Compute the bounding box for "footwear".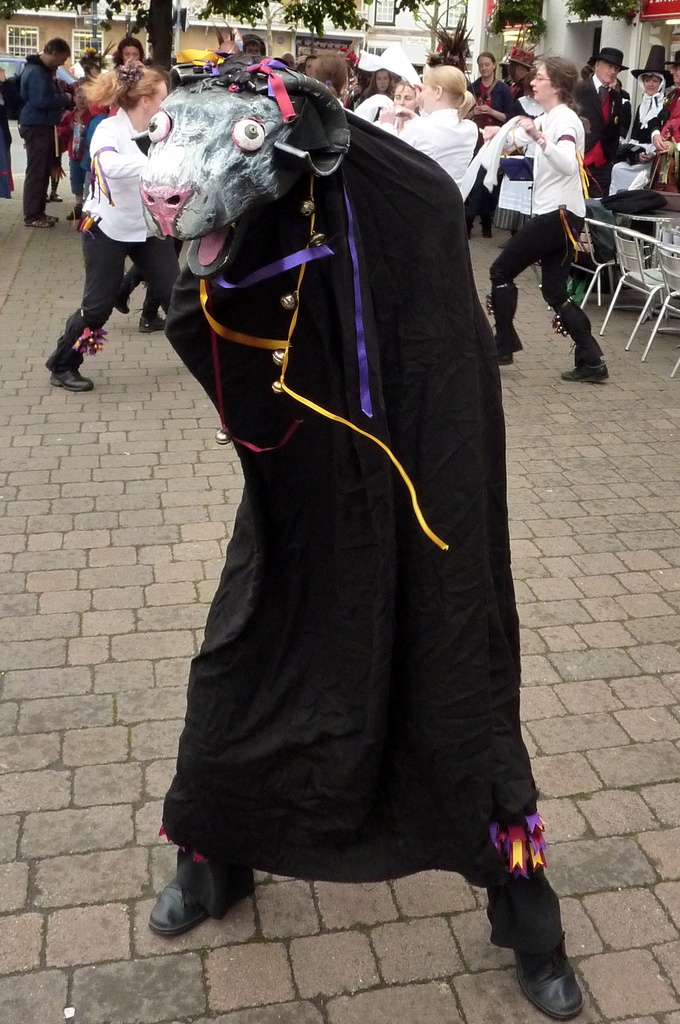
crop(140, 310, 166, 337).
